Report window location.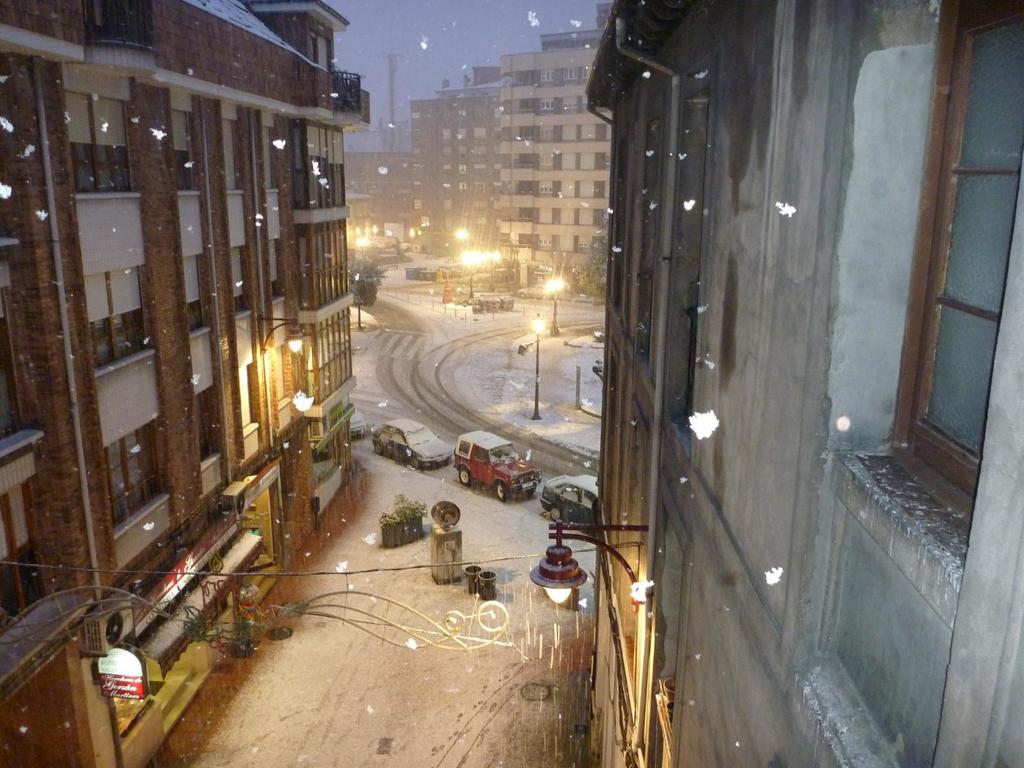
Report: x1=54, y1=92, x2=141, y2=200.
